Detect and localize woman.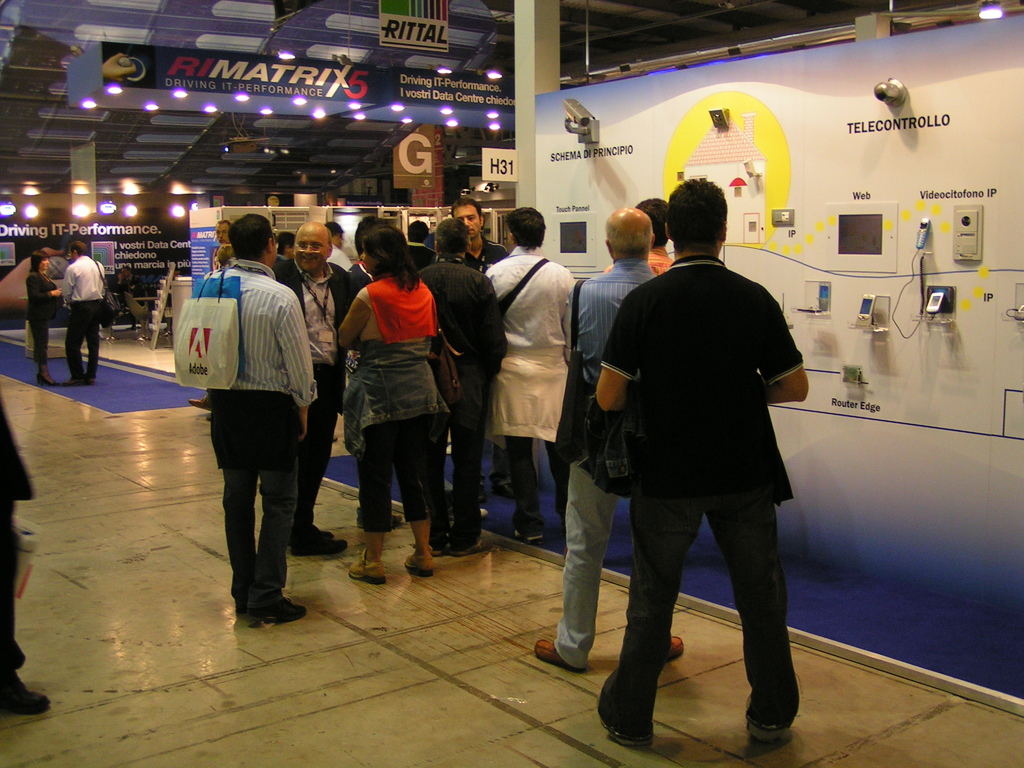
Localized at region(331, 227, 460, 589).
